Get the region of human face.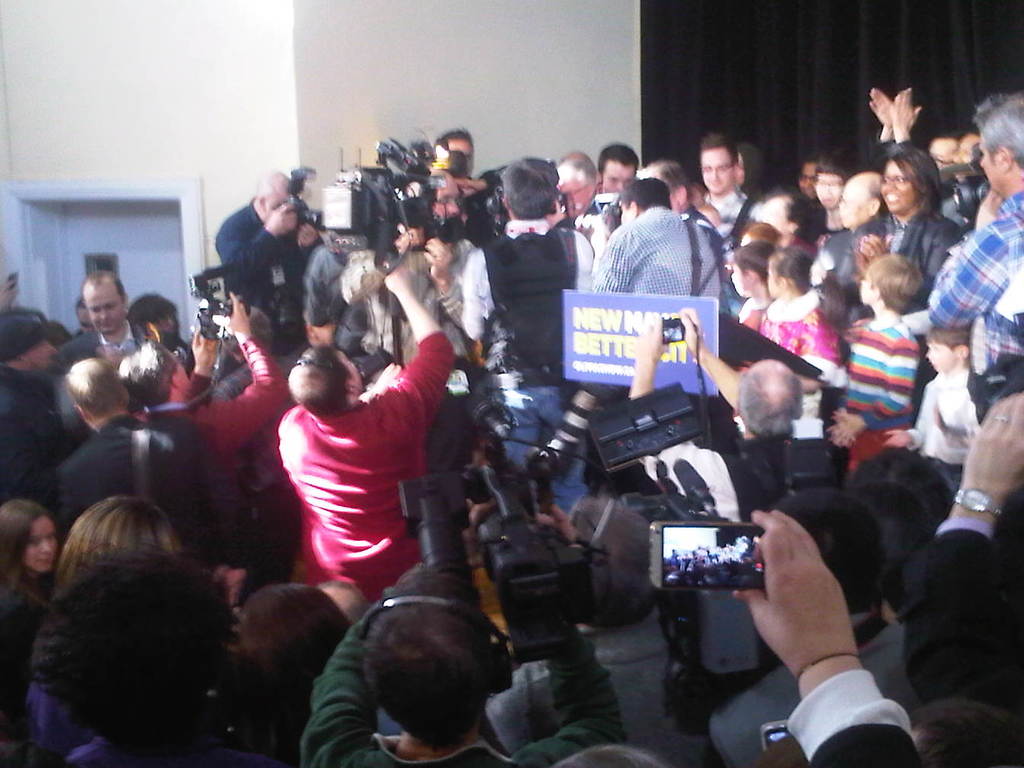
select_region(603, 155, 636, 190).
